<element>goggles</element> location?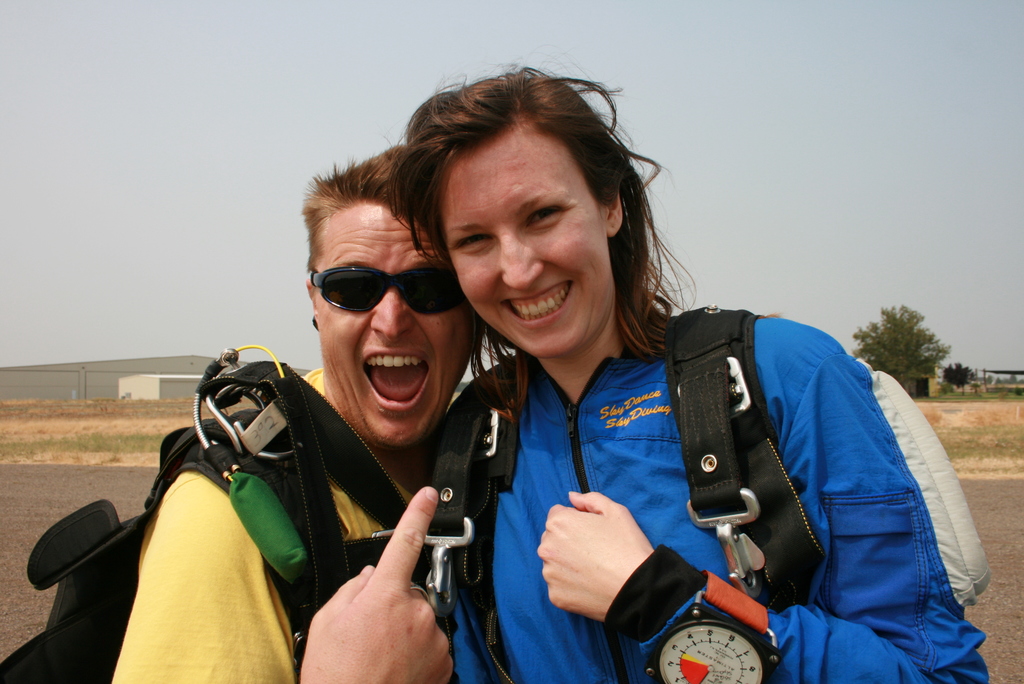
302:265:477:320
